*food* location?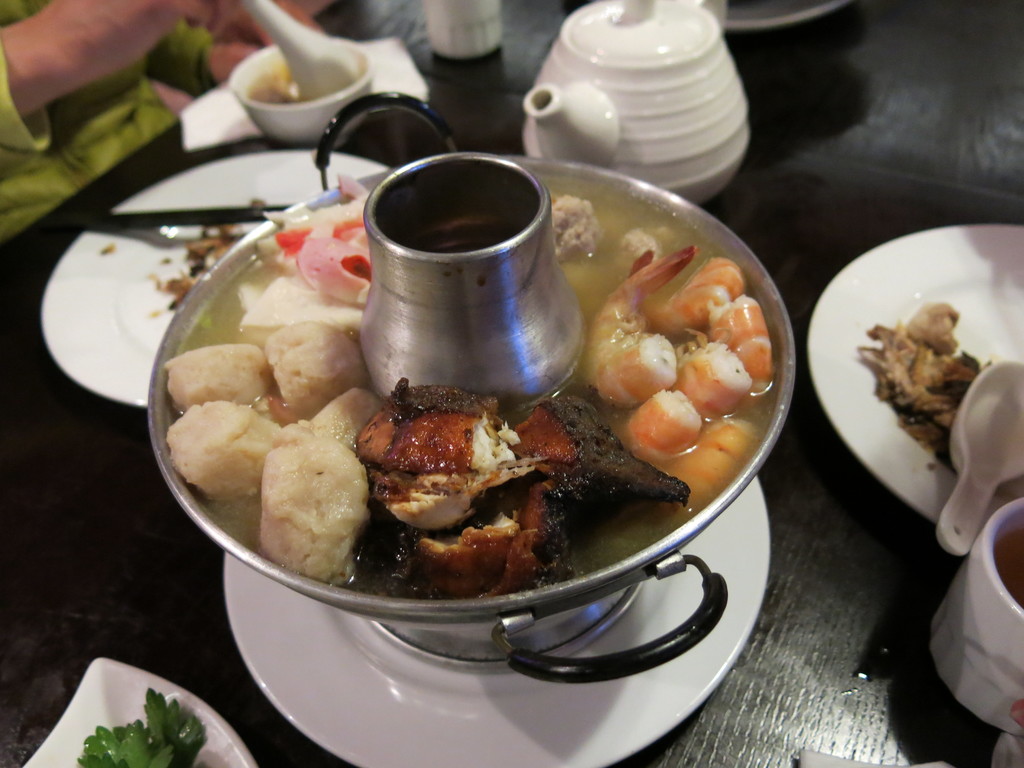
[851, 292, 993, 478]
